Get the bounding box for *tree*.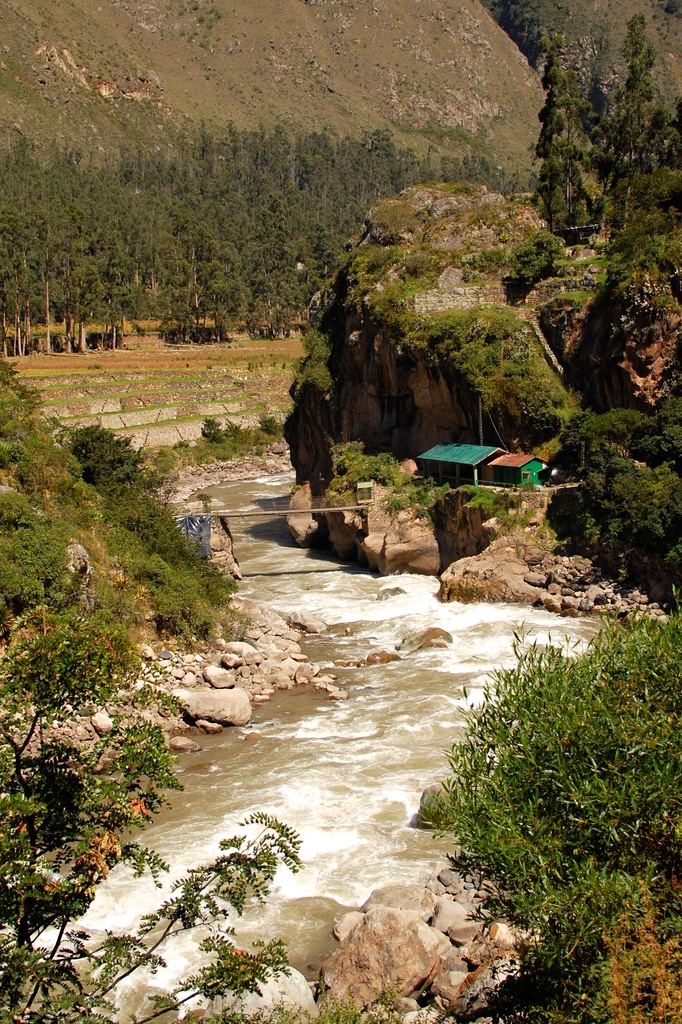
{"left": 0, "top": 599, "right": 309, "bottom": 1023}.
